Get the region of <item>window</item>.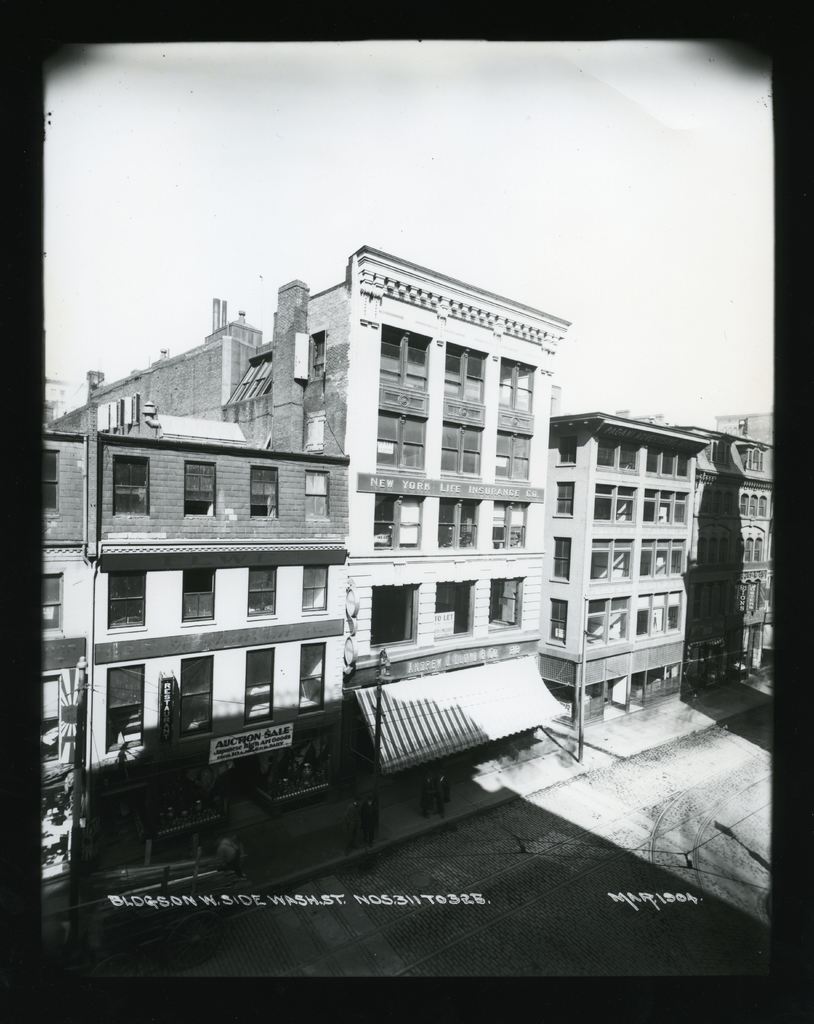
483, 579, 525, 629.
